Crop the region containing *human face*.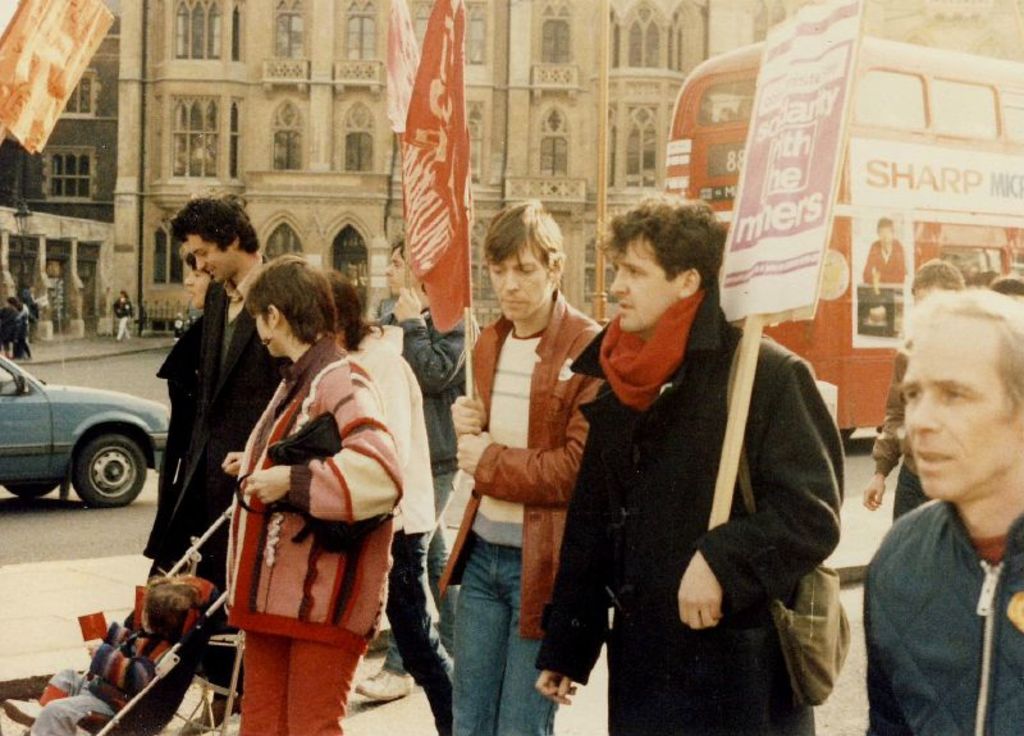
Crop region: pyautogui.locateOnScreen(178, 256, 210, 312).
